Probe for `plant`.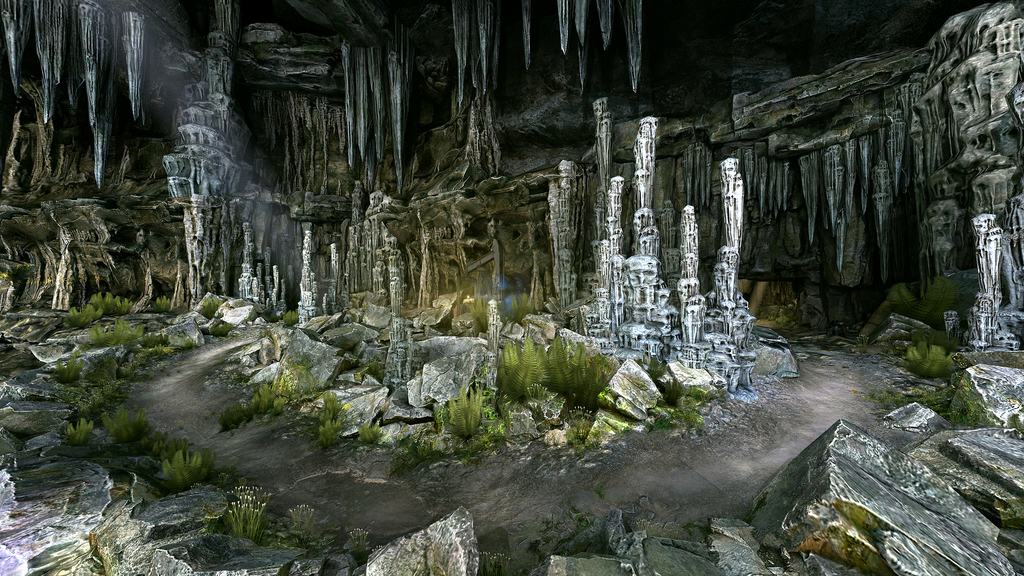
Probe result: bbox=(911, 272, 1000, 337).
